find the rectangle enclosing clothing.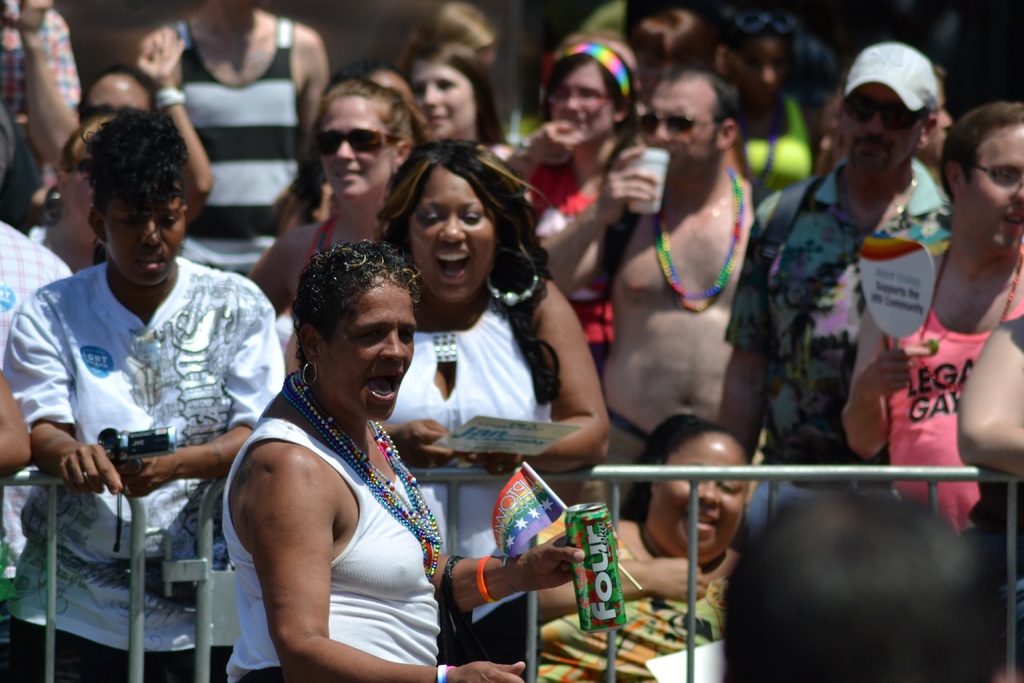
pyautogui.locateOnScreen(0, 0, 74, 219).
